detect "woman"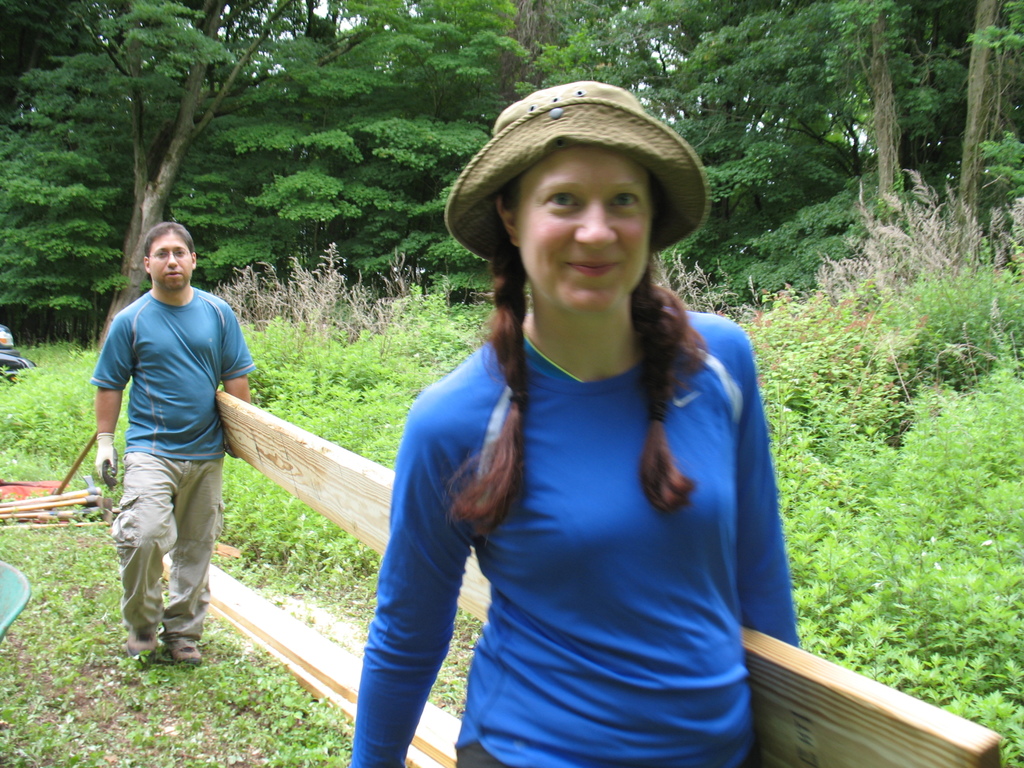
351,101,845,700
